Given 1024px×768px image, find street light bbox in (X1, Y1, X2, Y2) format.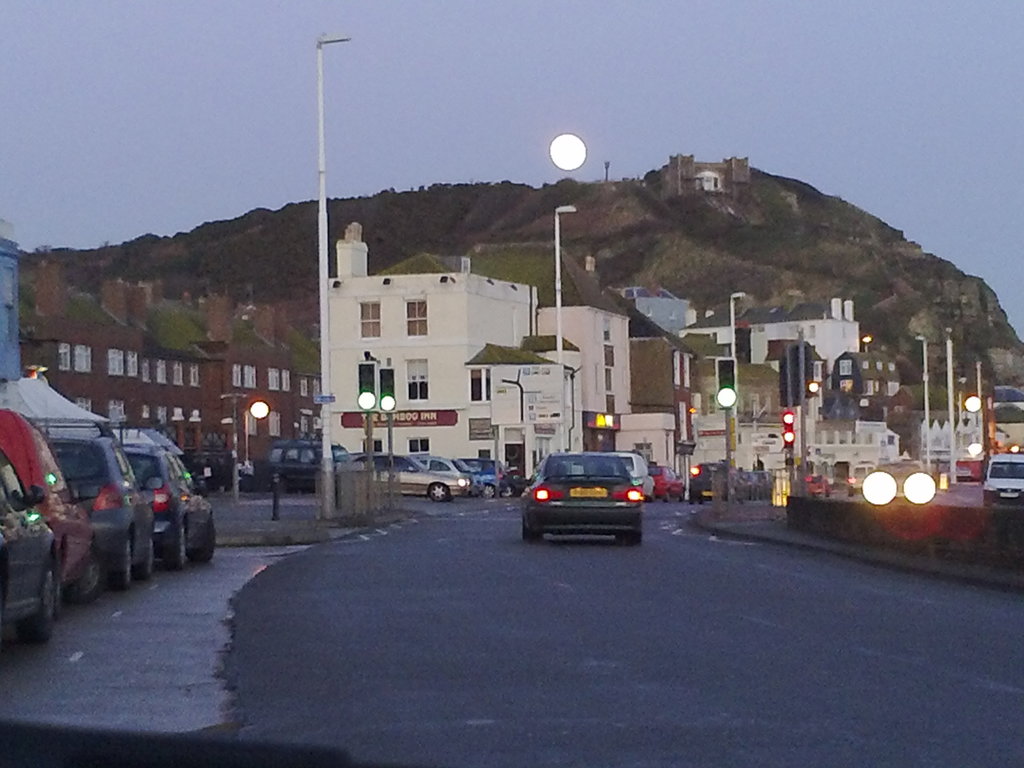
(550, 206, 578, 452).
